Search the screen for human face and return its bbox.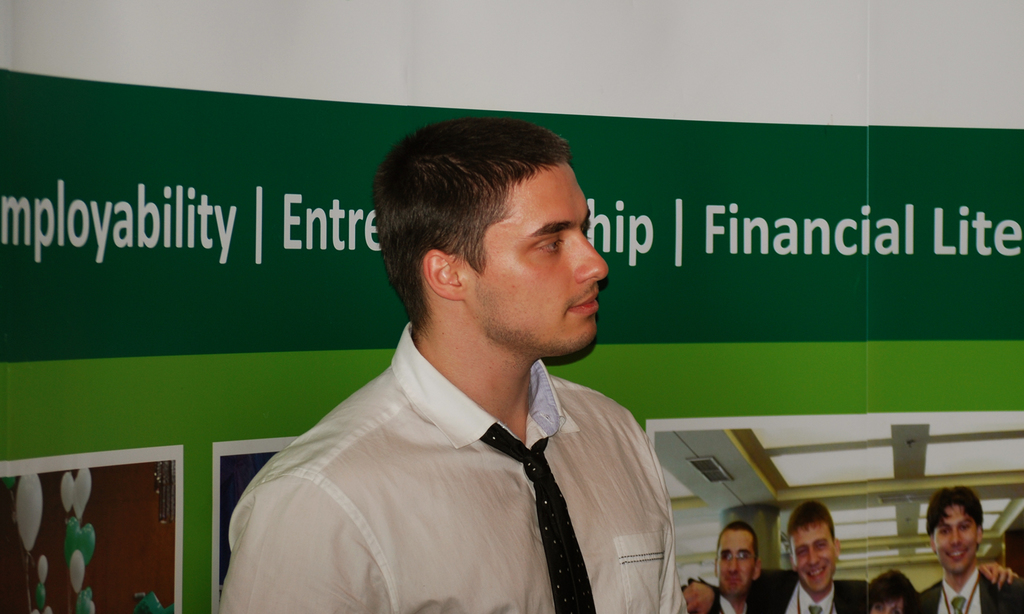
Found: [left=717, top=527, right=756, bottom=594].
